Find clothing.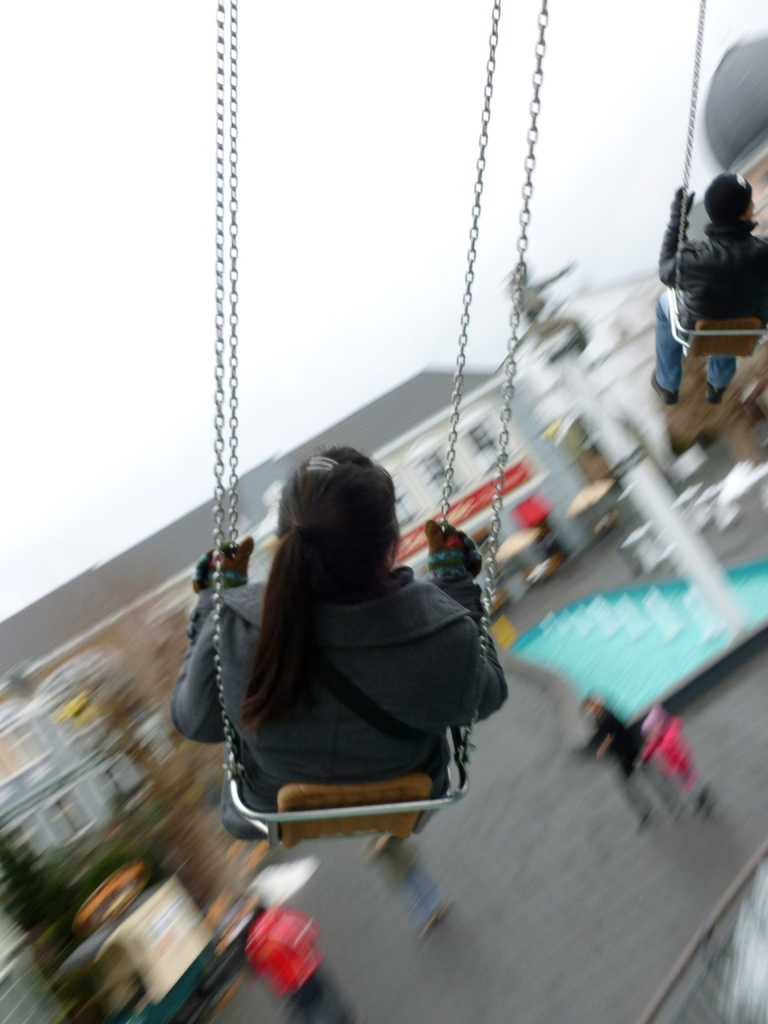
crop(239, 918, 317, 988).
